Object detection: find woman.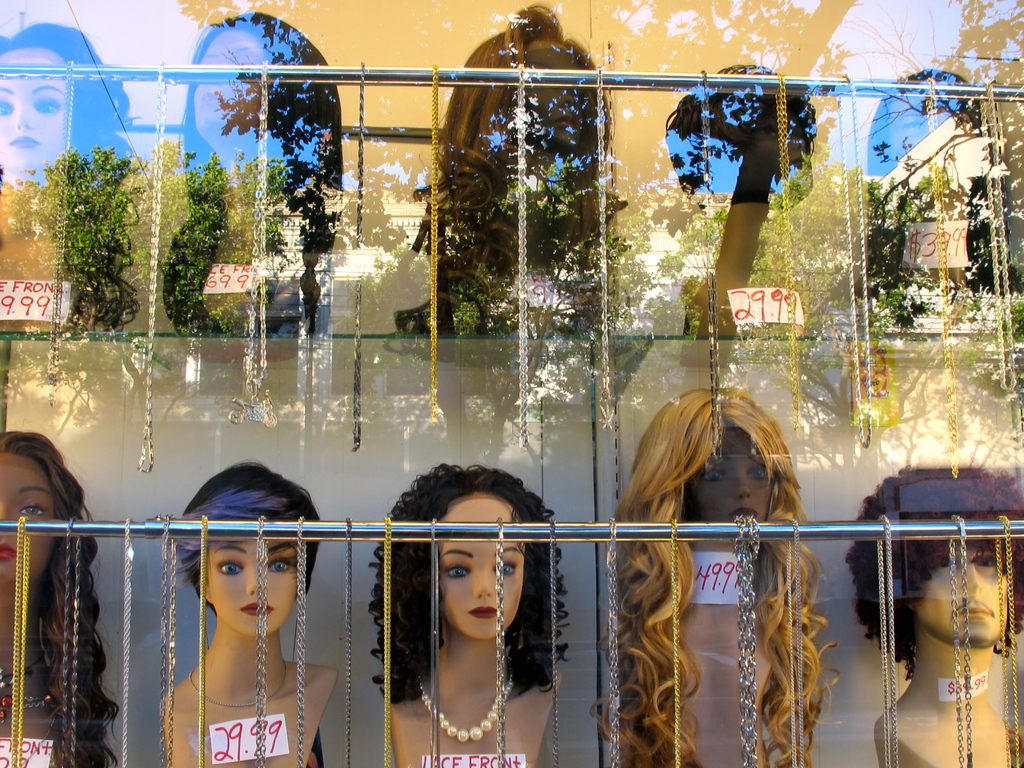
(153,458,340,767).
